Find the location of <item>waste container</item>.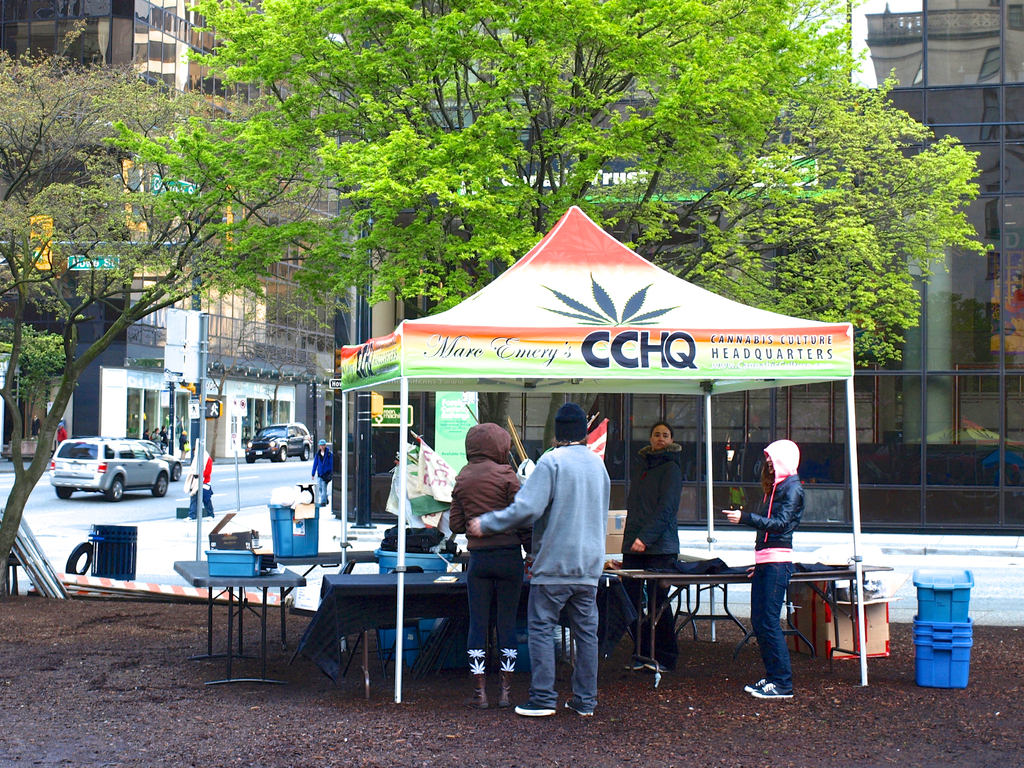
Location: BBox(85, 524, 143, 585).
